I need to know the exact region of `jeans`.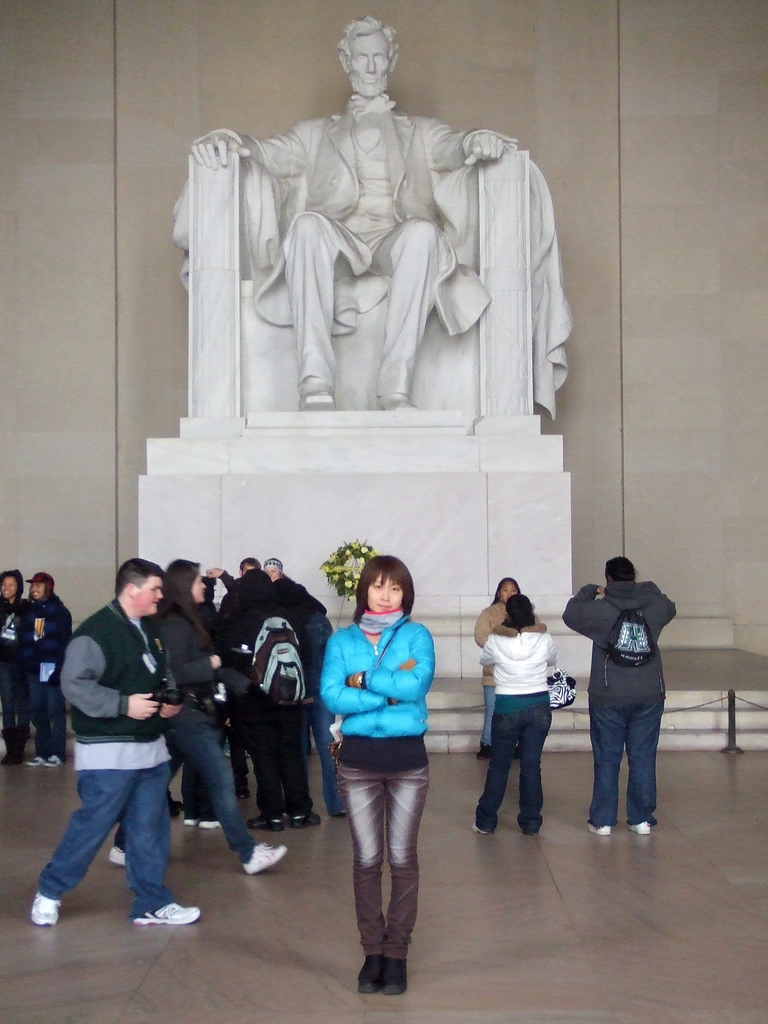
Region: x1=36 y1=764 x2=175 y2=903.
